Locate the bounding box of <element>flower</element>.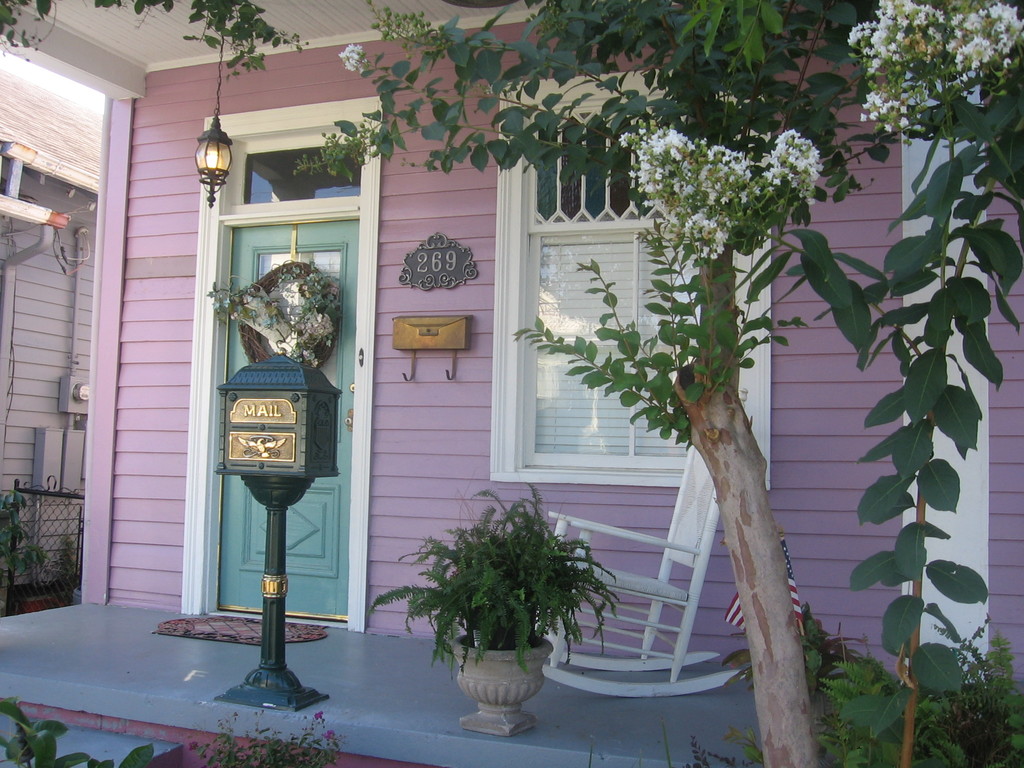
Bounding box: 336 40 367 73.
